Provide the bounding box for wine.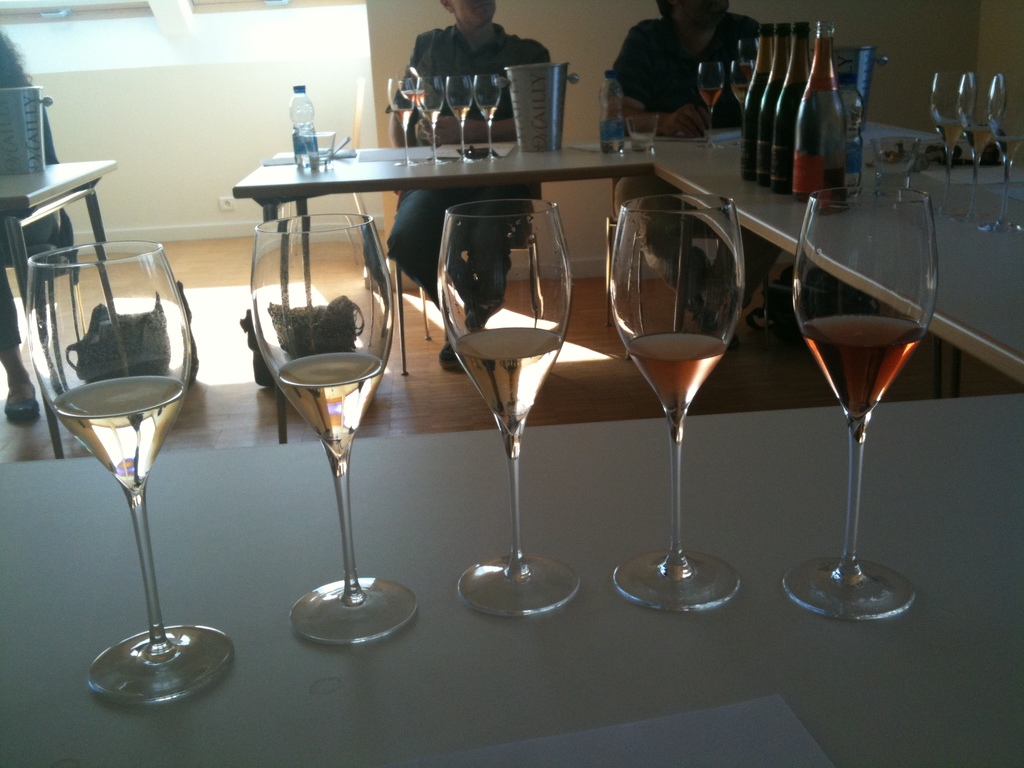
BBox(698, 87, 721, 104).
